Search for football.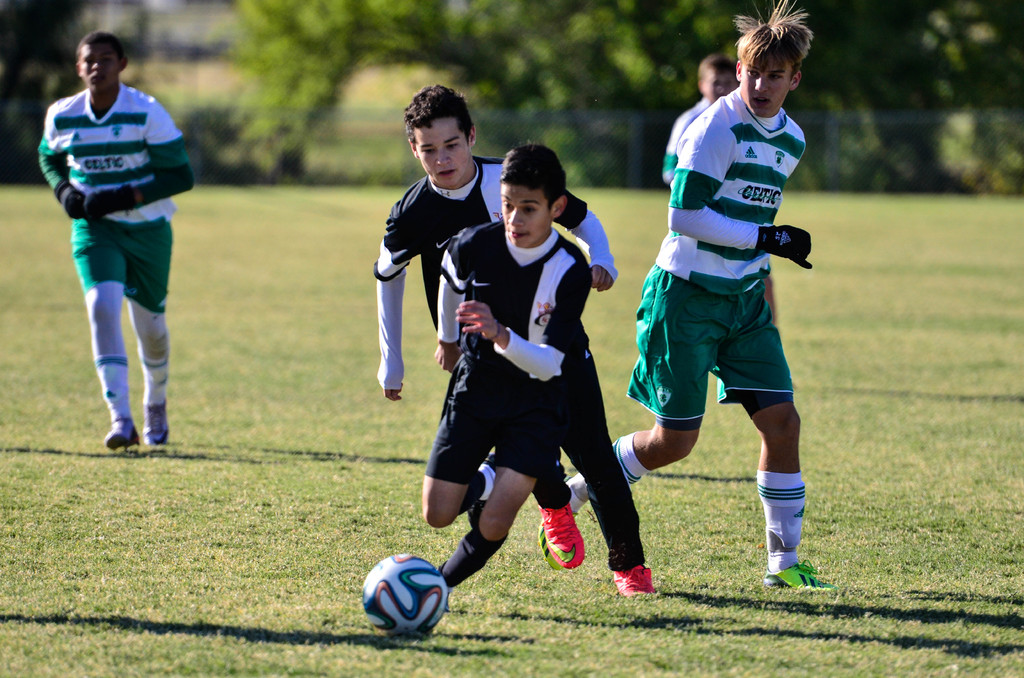
Found at {"x1": 357, "y1": 556, "x2": 453, "y2": 643}.
